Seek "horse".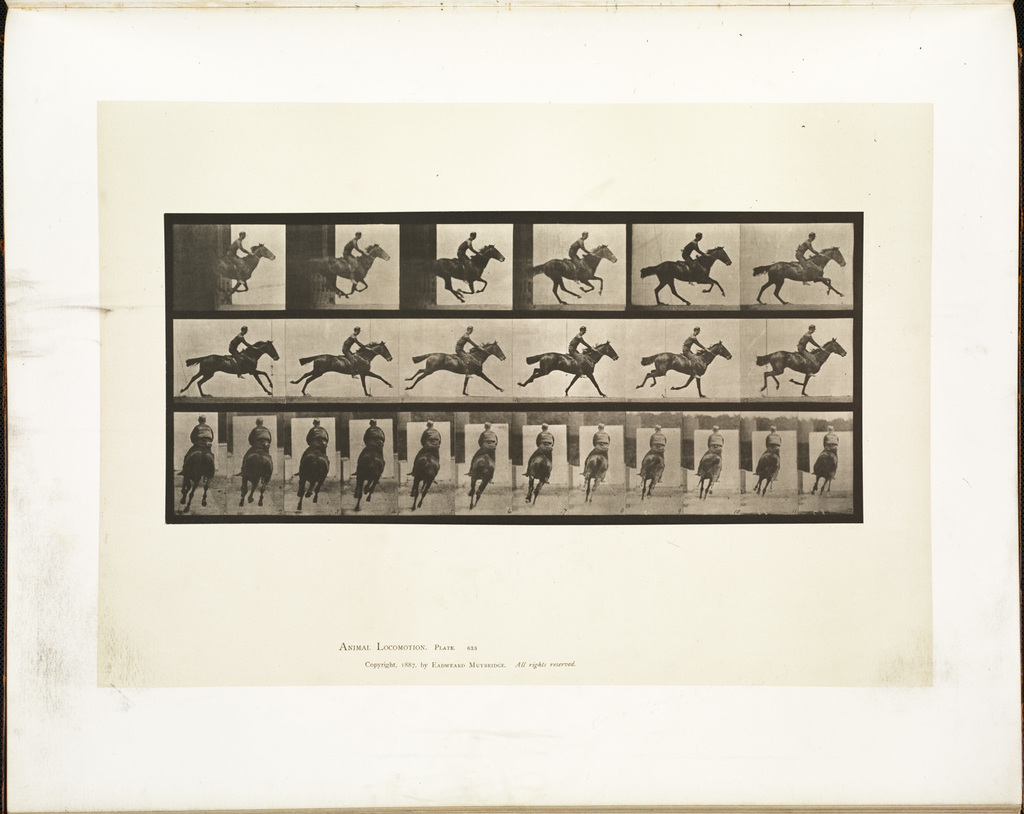
466, 453, 494, 509.
